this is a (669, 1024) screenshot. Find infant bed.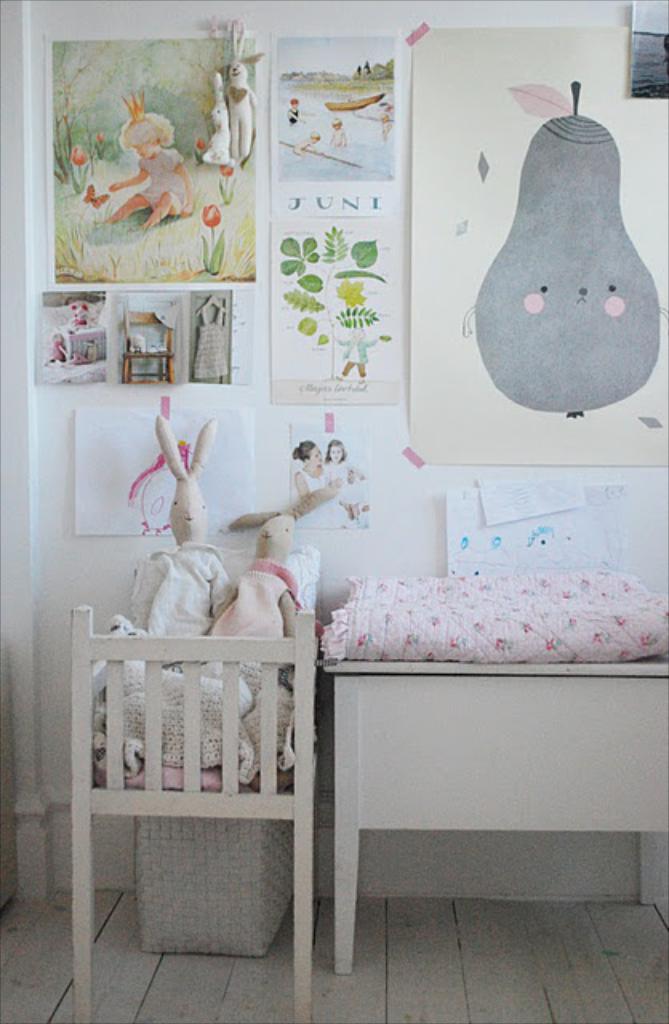
Bounding box: (75,605,320,1022).
